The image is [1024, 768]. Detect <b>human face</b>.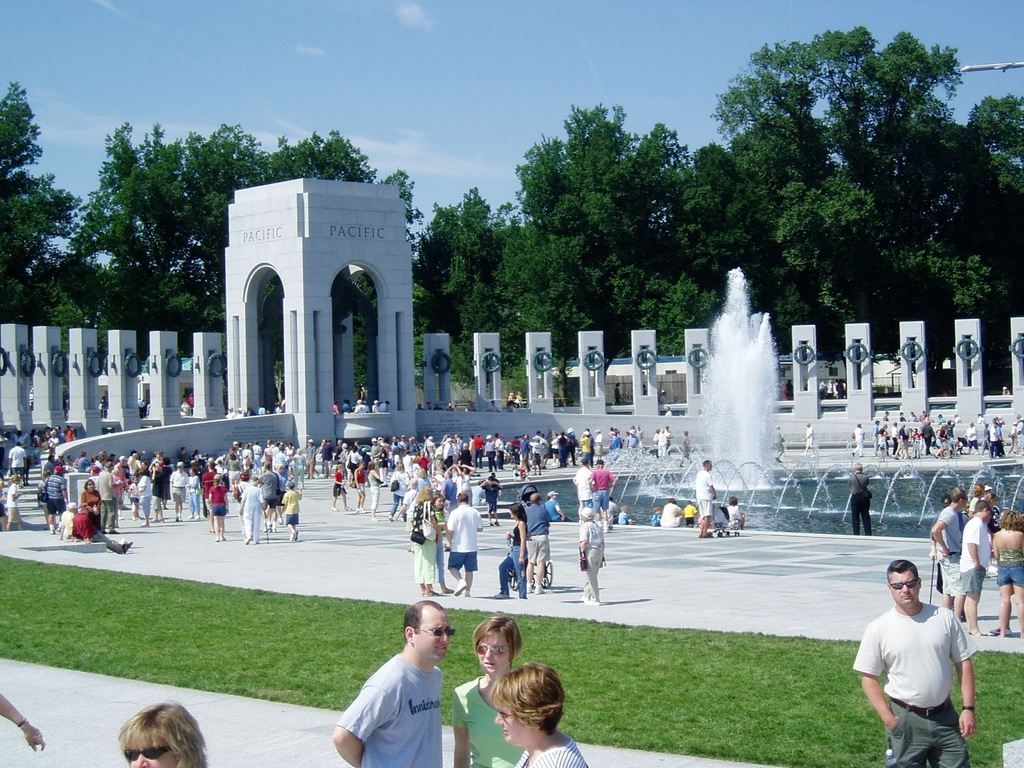
Detection: left=86, top=480, right=96, bottom=490.
